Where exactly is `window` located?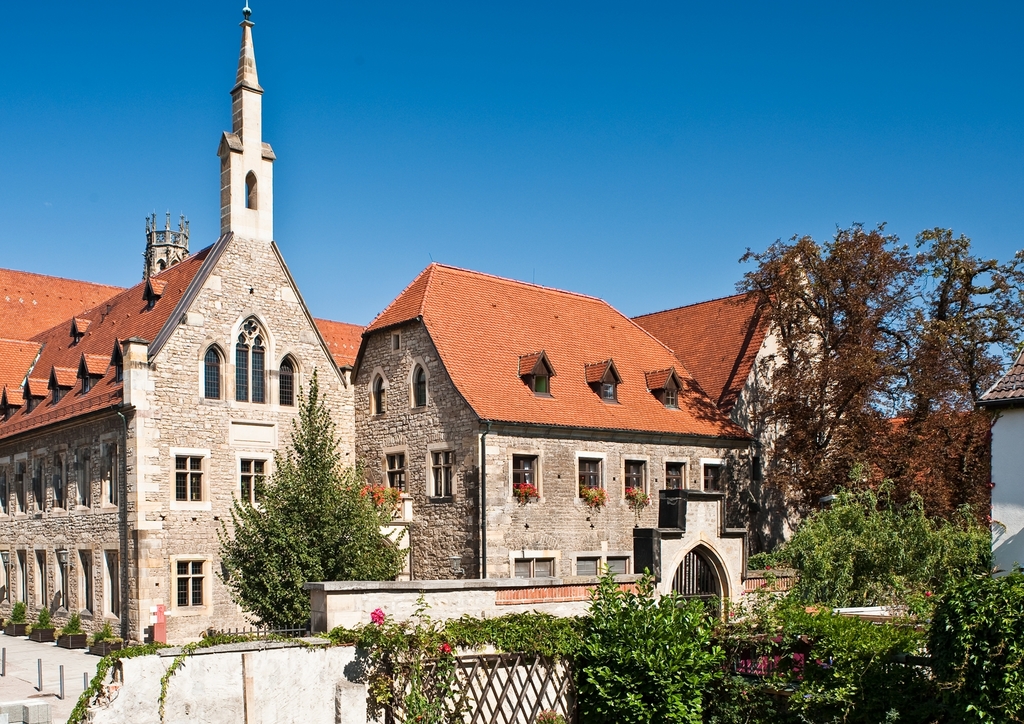
Its bounding box is bbox=(102, 434, 119, 518).
